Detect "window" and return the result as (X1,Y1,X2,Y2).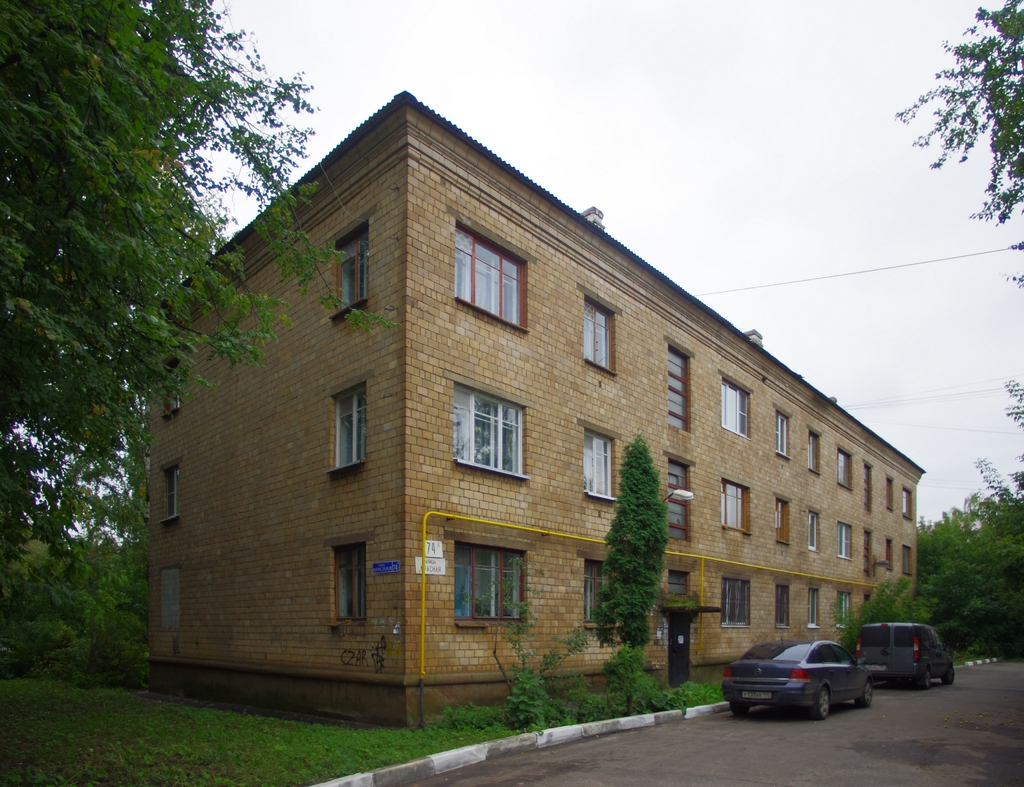
(443,372,532,482).
